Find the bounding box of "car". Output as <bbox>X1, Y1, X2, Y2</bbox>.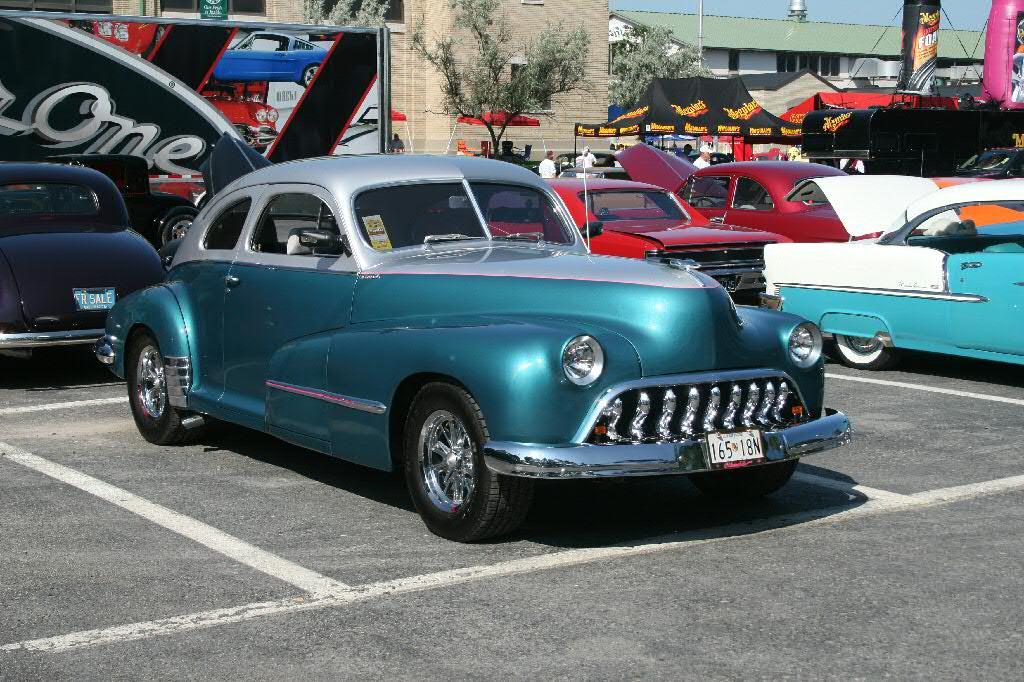
<bbox>208, 26, 329, 90</bbox>.
